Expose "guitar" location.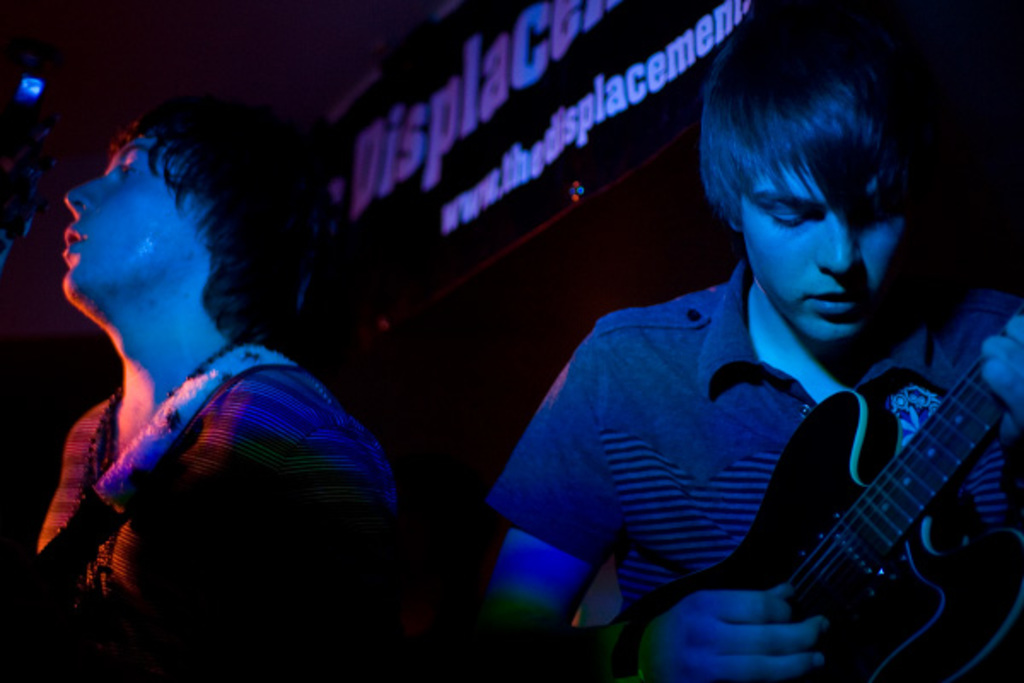
Exposed at pyautogui.locateOnScreen(637, 323, 1023, 682).
